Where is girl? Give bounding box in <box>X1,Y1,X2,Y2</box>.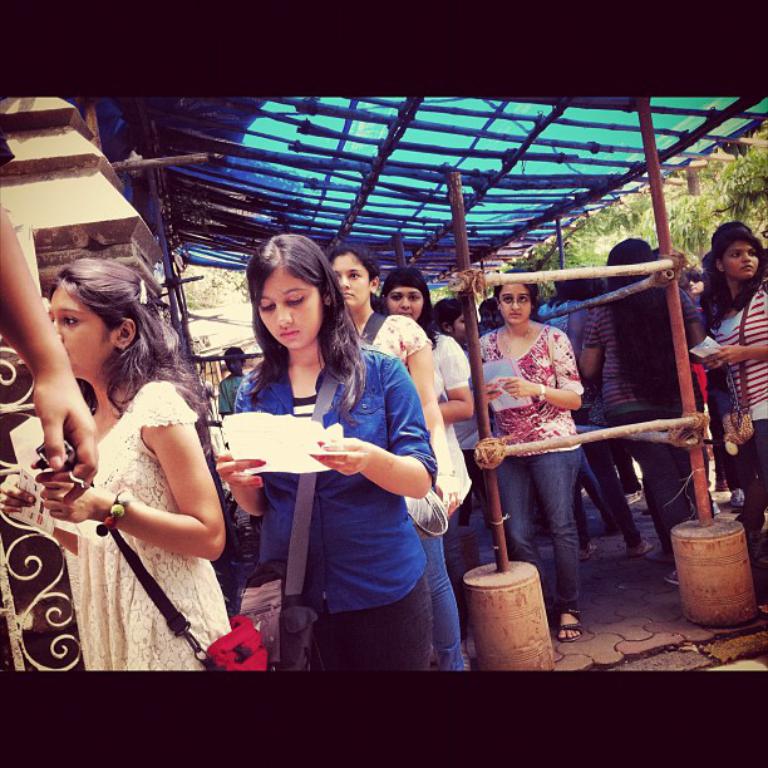
<box>324,242,472,673</box>.
